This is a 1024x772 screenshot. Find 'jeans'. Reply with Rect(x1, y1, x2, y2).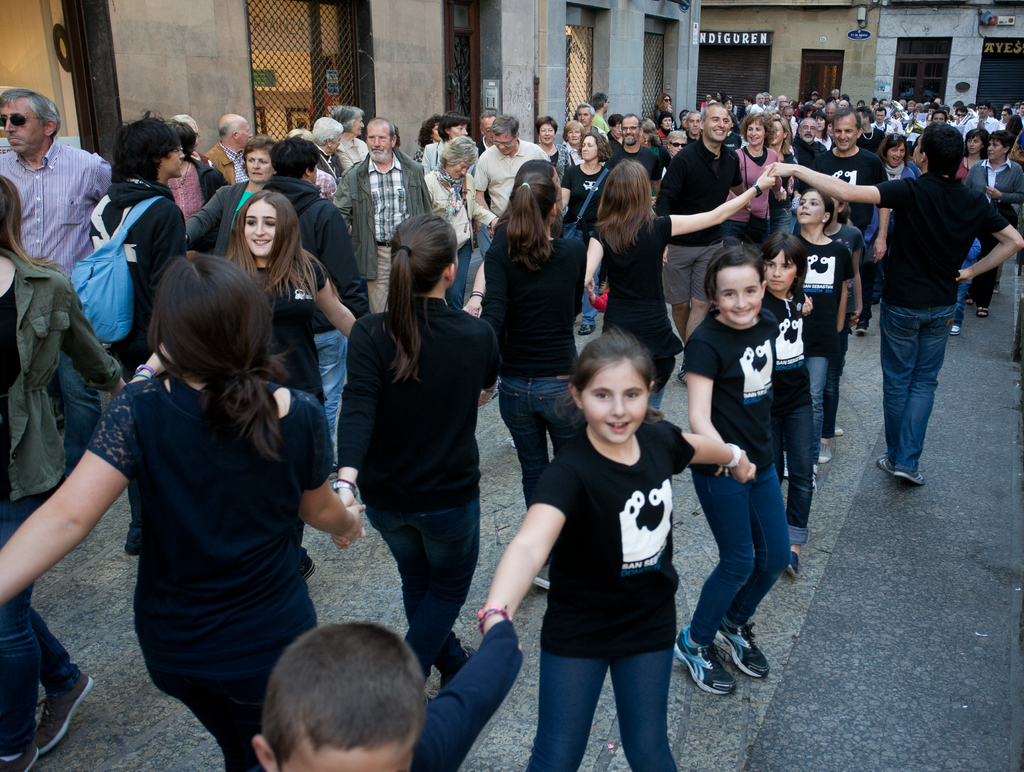
Rect(60, 347, 99, 487).
